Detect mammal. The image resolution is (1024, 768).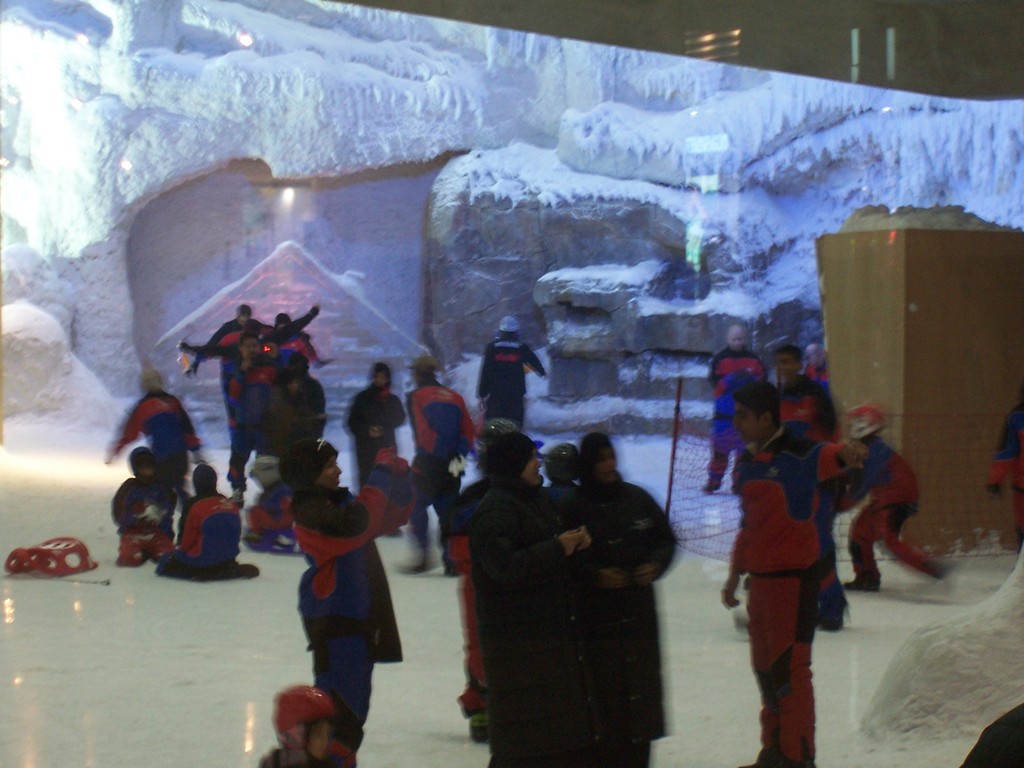
bbox=(708, 326, 761, 494).
